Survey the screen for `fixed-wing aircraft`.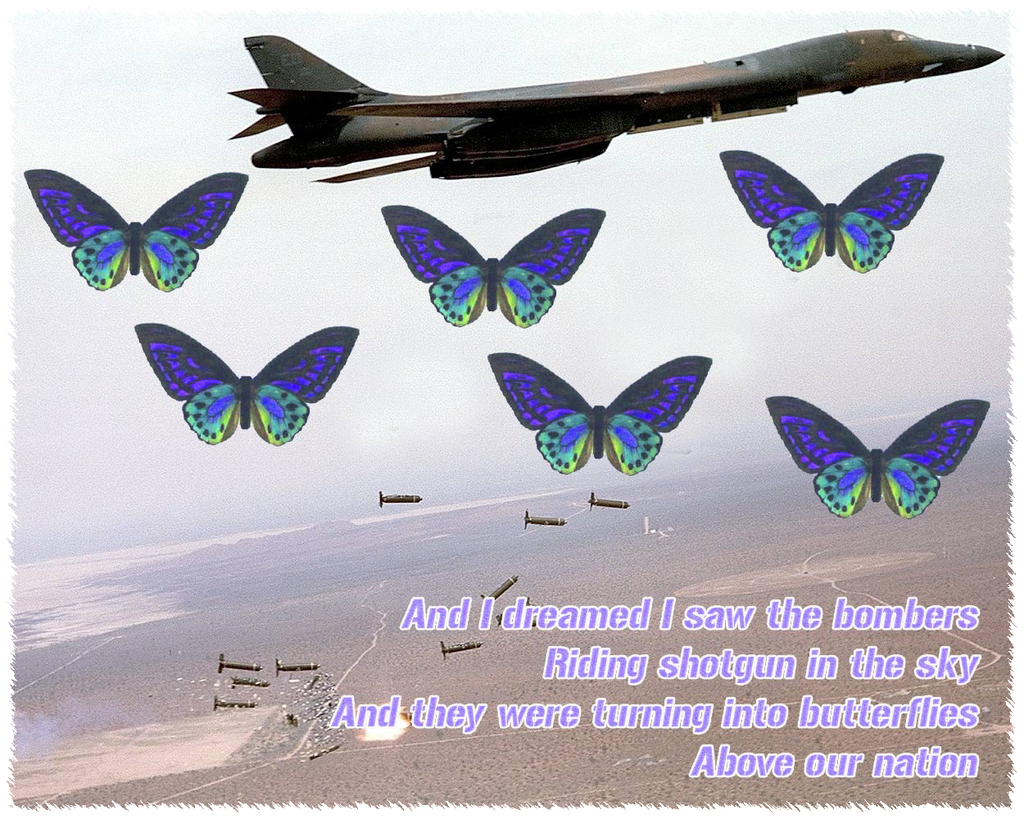
Survey found: bbox(221, 29, 1012, 187).
